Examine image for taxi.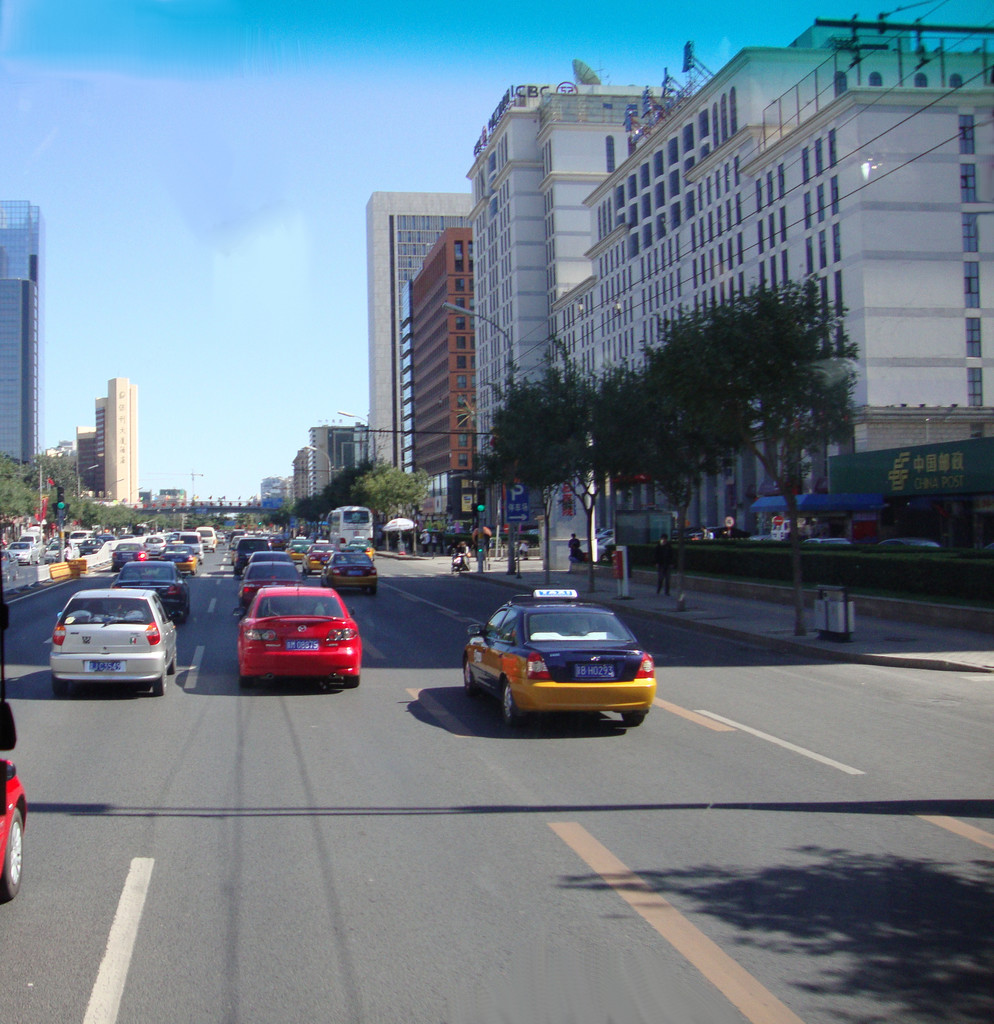
Examination result: box=[316, 548, 376, 596].
